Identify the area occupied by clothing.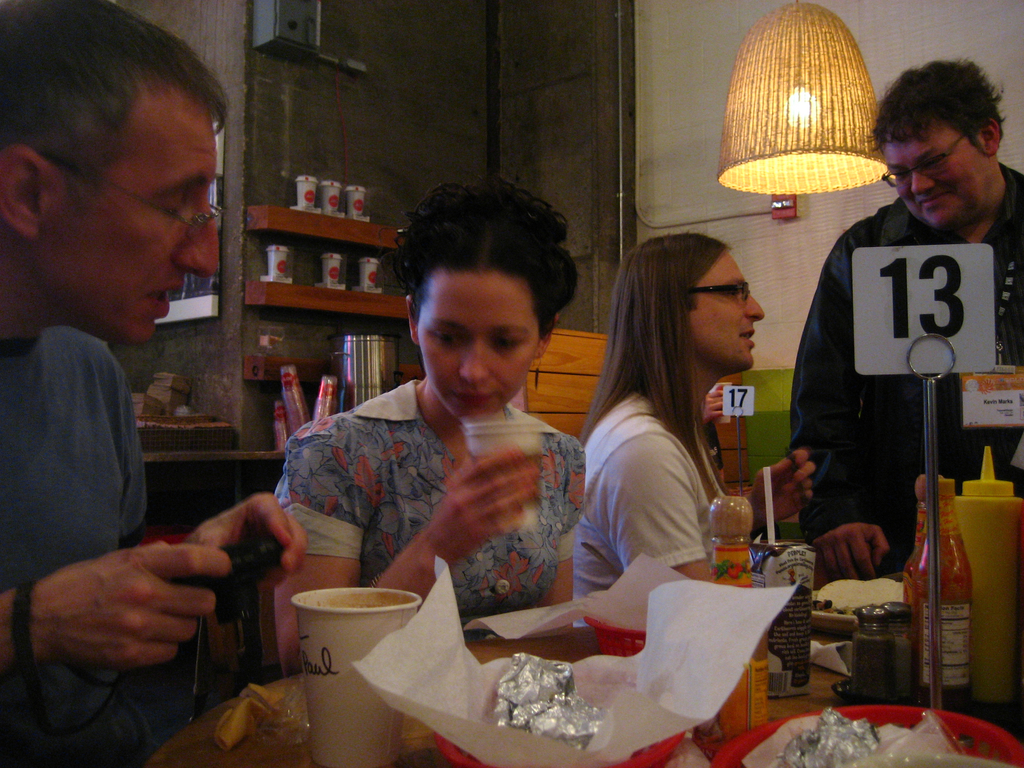
Area: (x1=279, y1=374, x2=588, y2=614).
